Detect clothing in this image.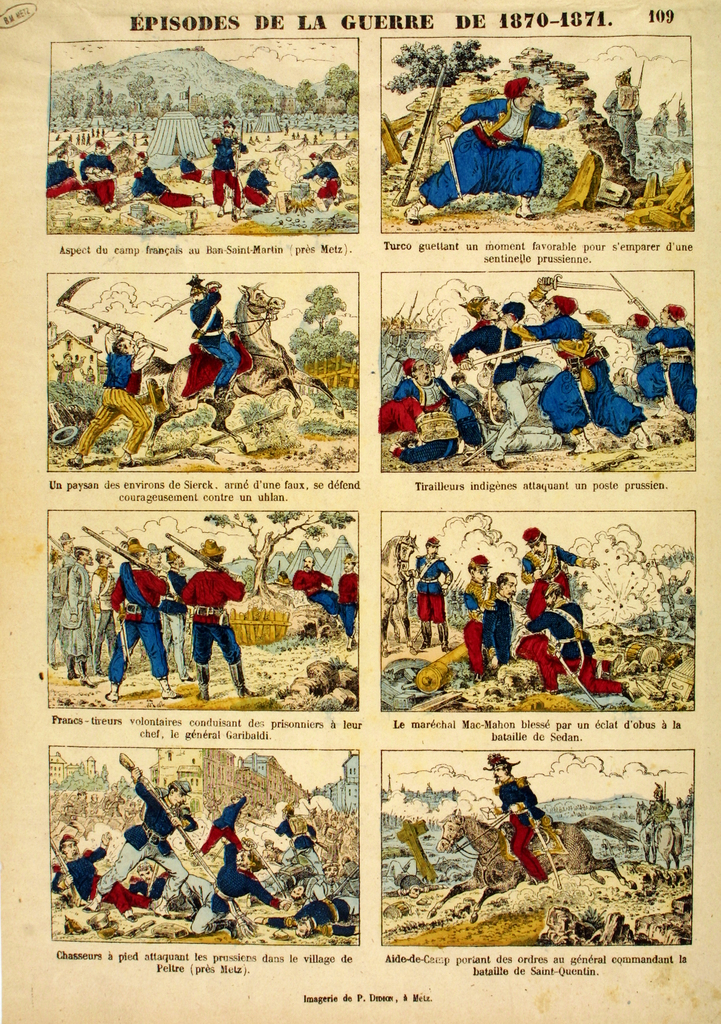
Detection: 464 581 494 668.
